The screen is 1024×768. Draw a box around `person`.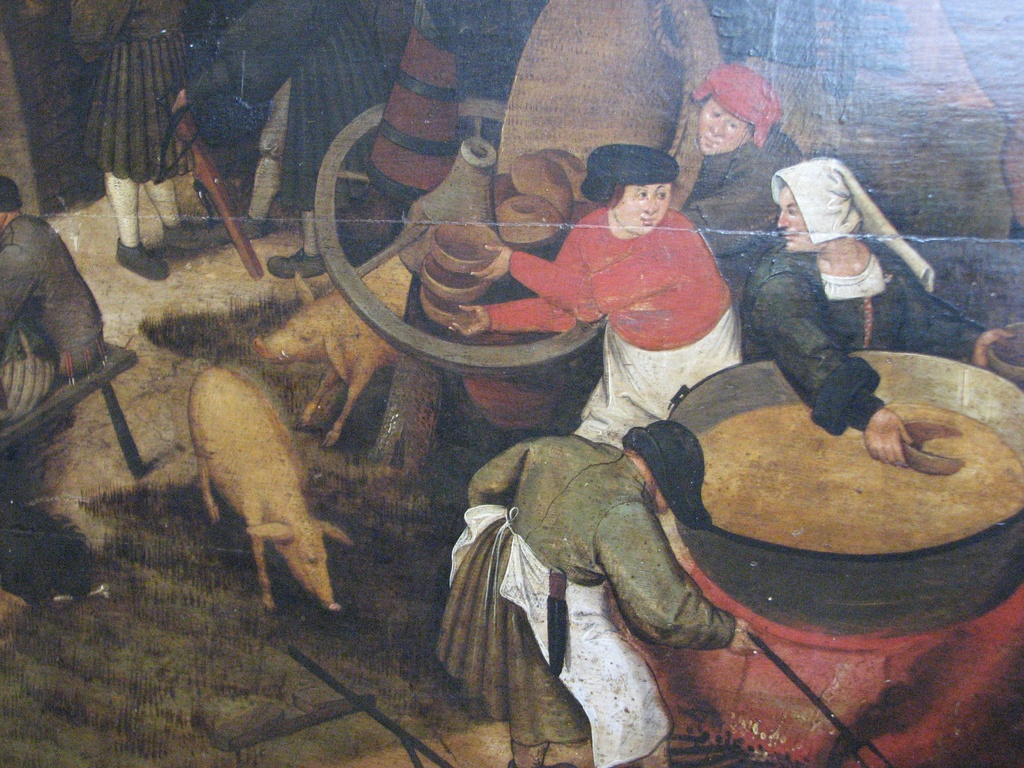
left=431, top=417, right=756, bottom=767.
